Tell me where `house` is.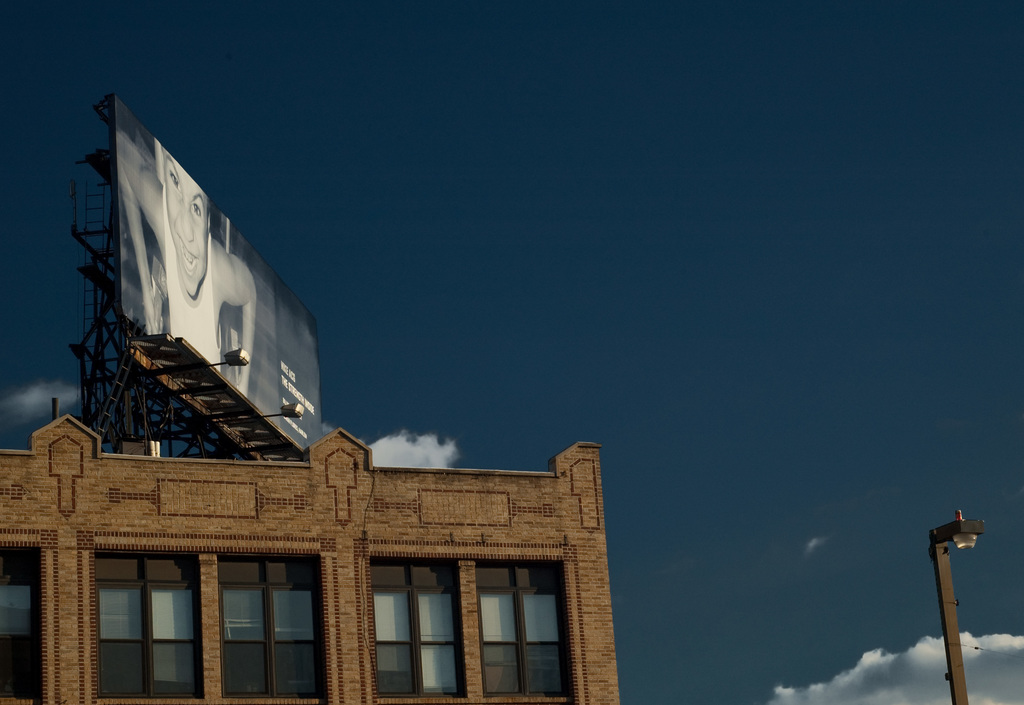
`house` is at select_region(45, 385, 644, 699).
